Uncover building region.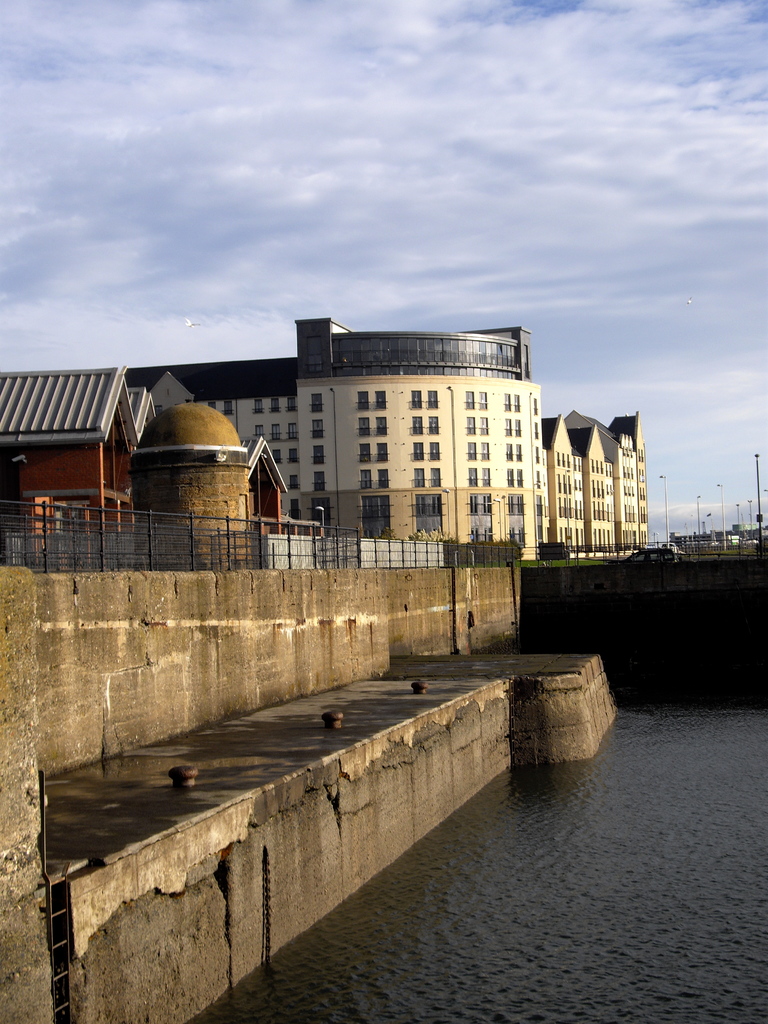
Uncovered: <region>124, 314, 544, 564</region>.
